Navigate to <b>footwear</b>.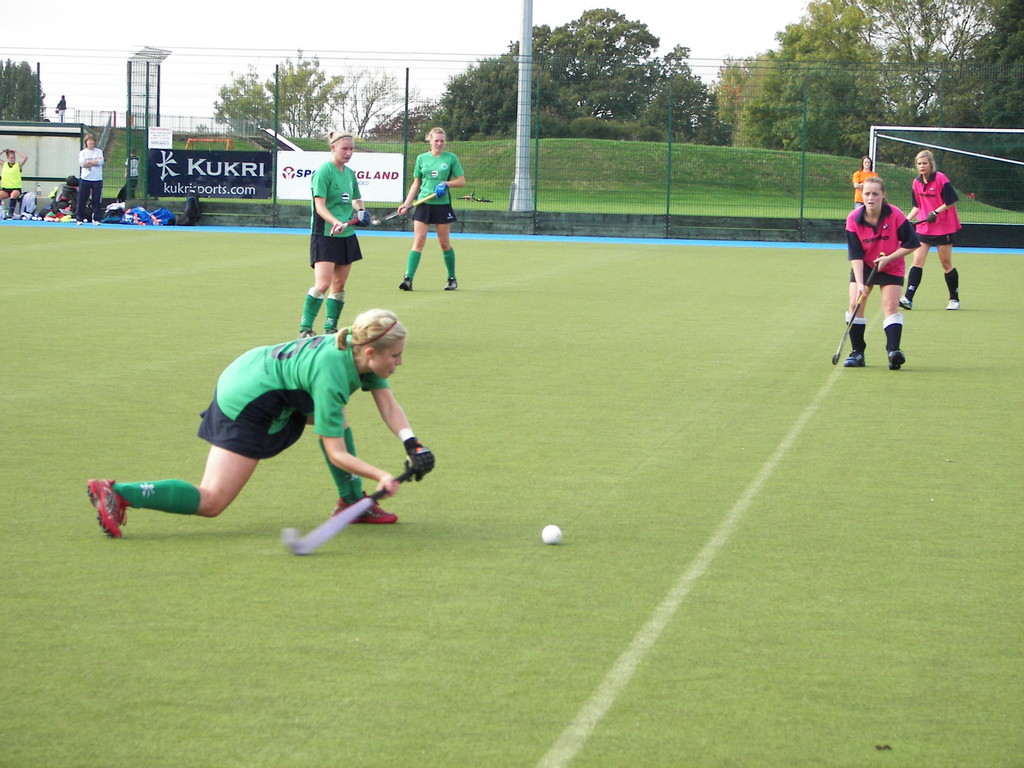
Navigation target: bbox(340, 495, 392, 525).
